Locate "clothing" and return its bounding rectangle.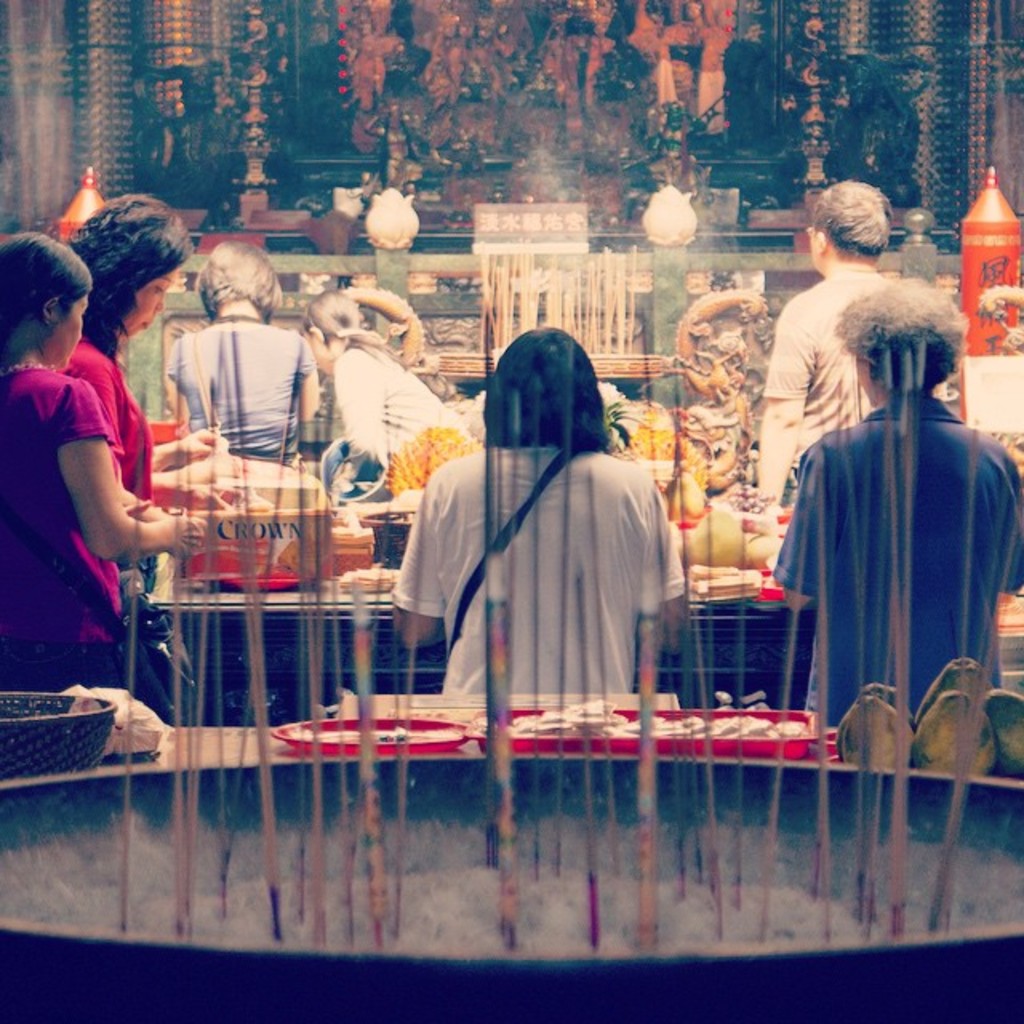
(x1=307, y1=344, x2=470, y2=504).
